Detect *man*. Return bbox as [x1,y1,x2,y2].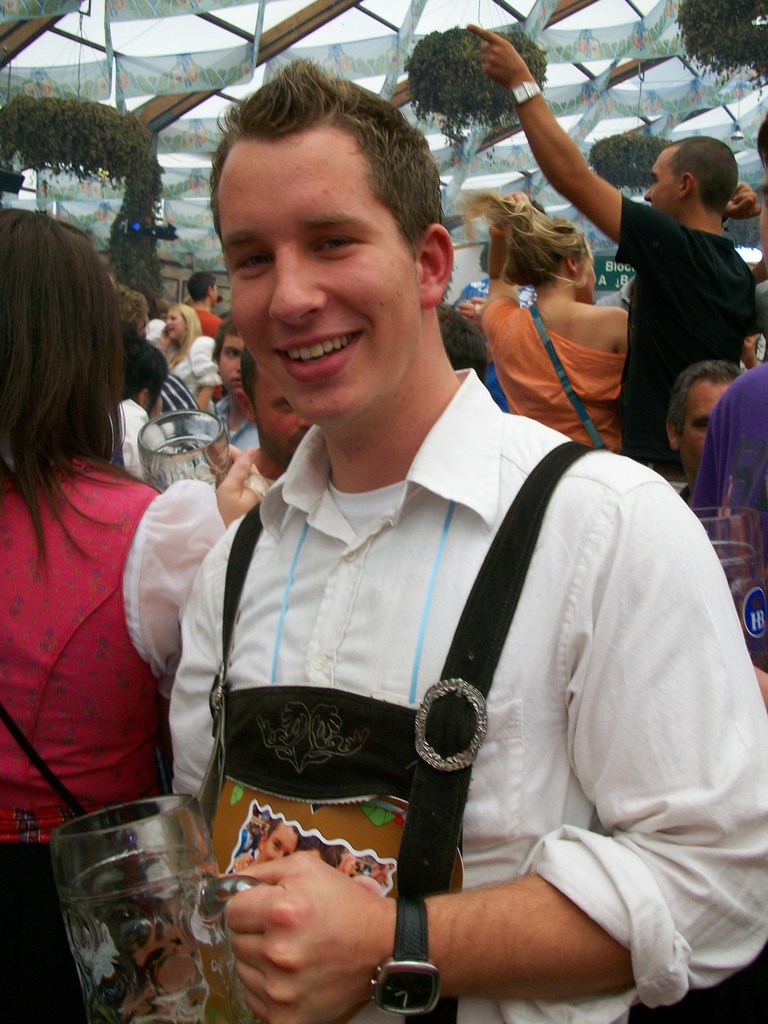
[138,101,725,1005].
